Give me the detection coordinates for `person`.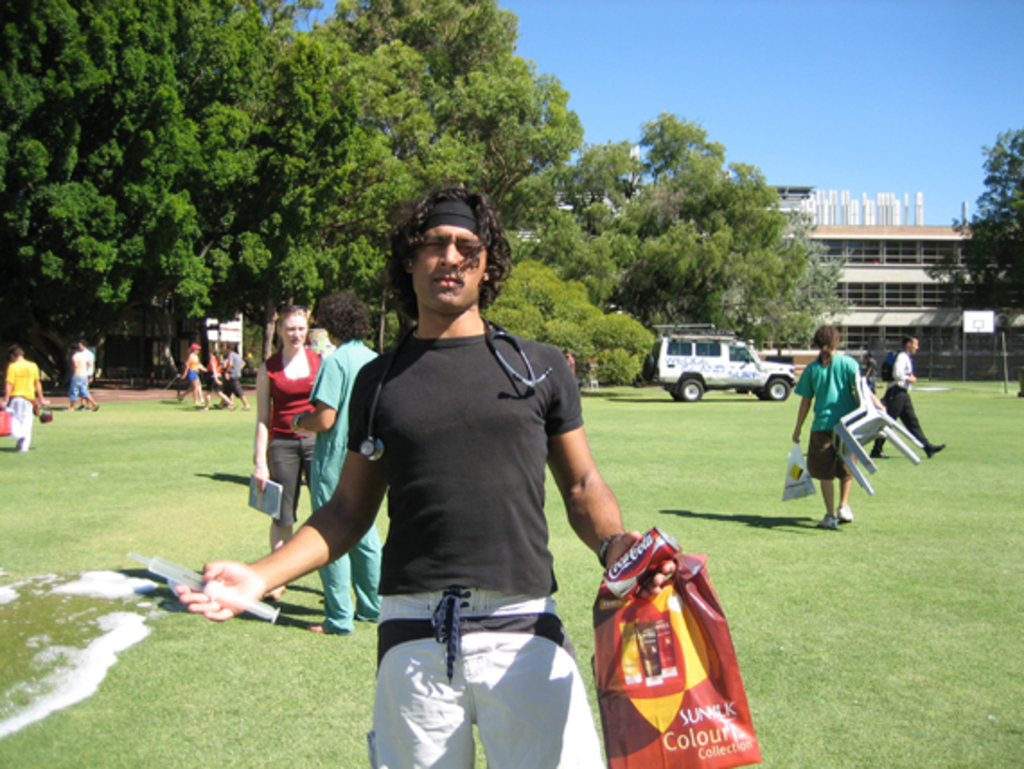
bbox=(291, 282, 384, 636).
